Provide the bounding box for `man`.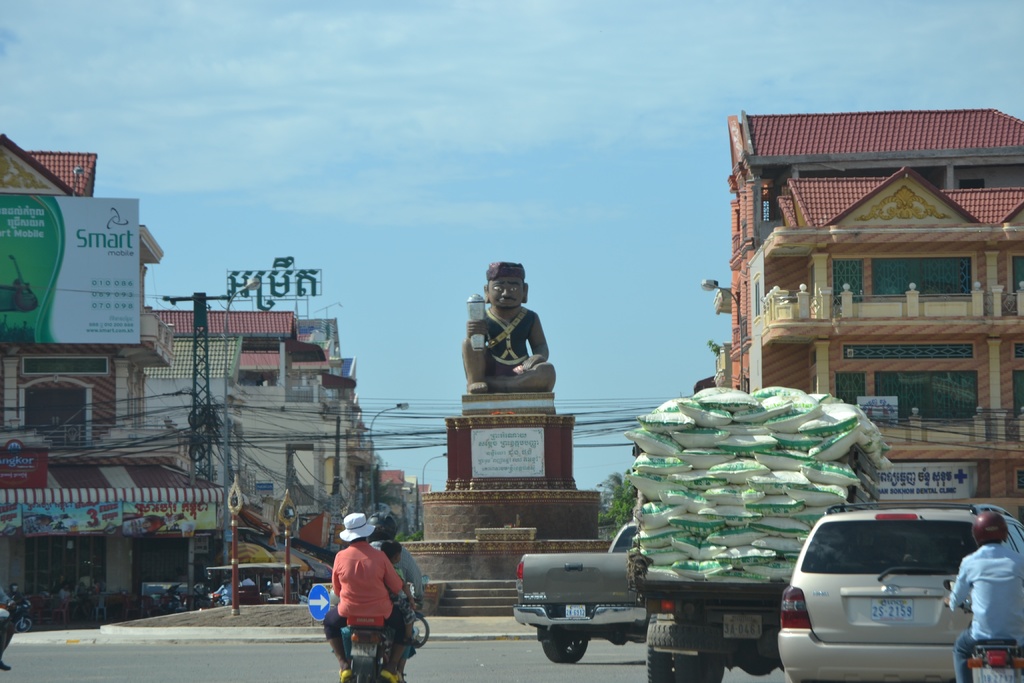
BBox(939, 511, 1023, 682).
